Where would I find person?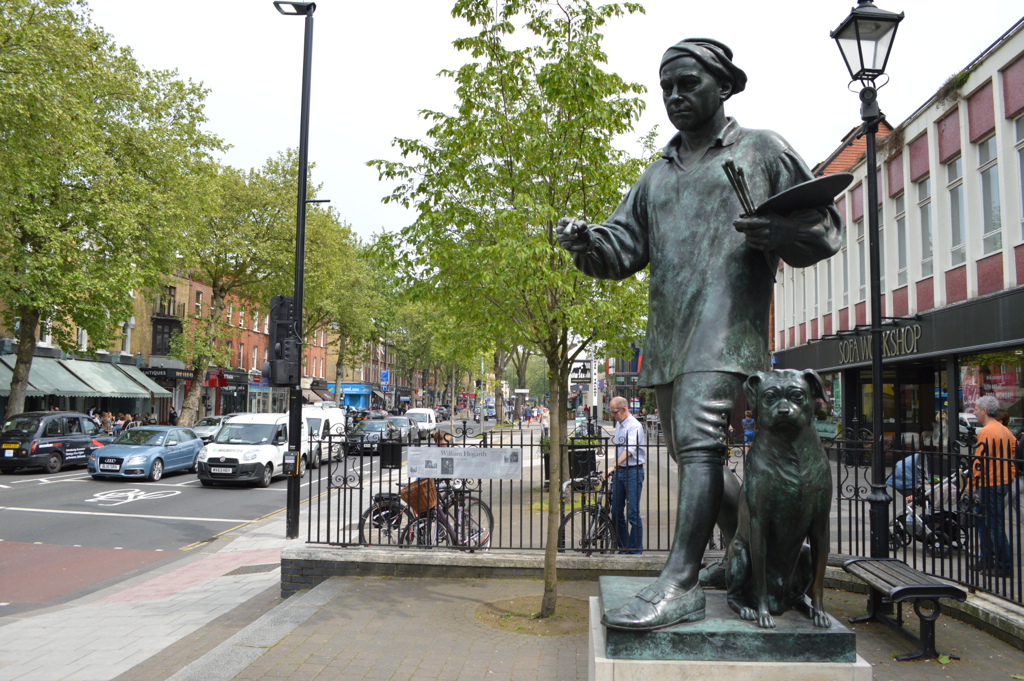
At 741, 408, 759, 445.
